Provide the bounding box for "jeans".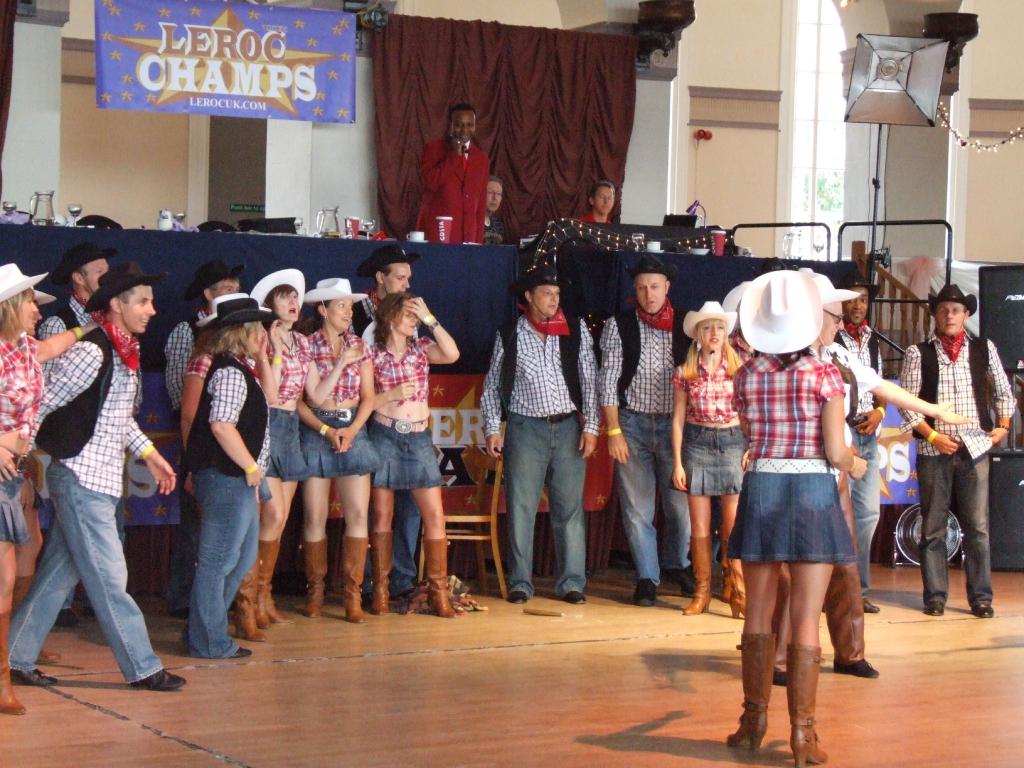
[left=266, top=405, right=304, bottom=483].
